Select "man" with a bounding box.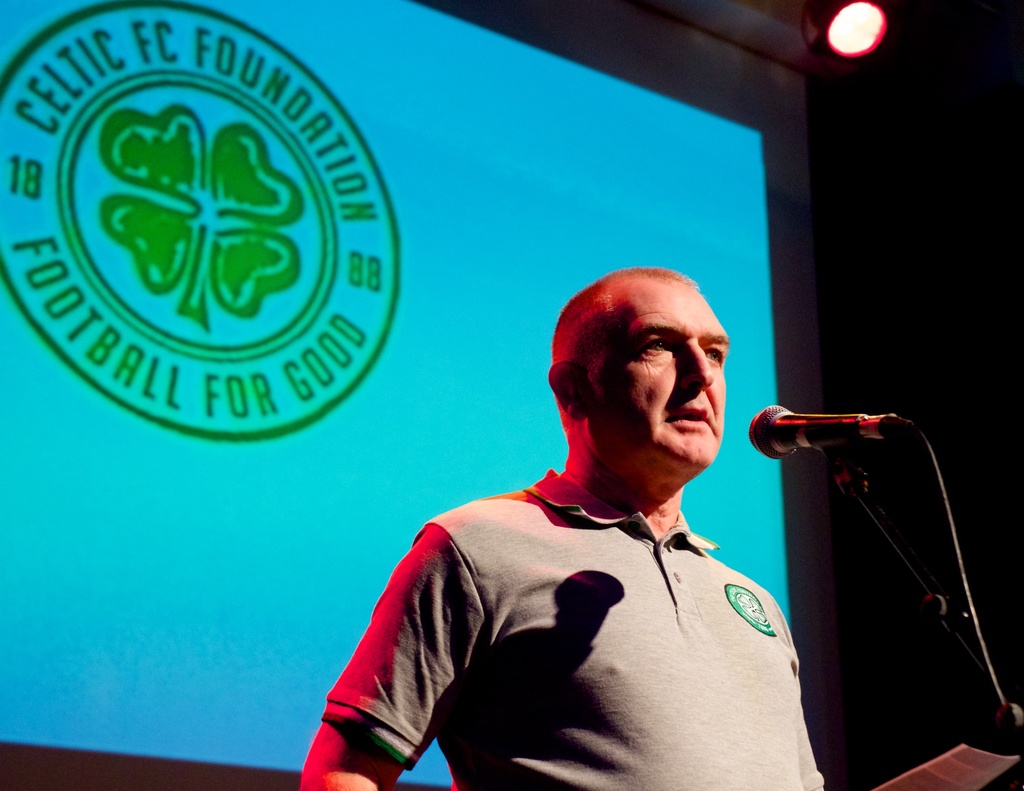
[left=346, top=274, right=838, bottom=788].
